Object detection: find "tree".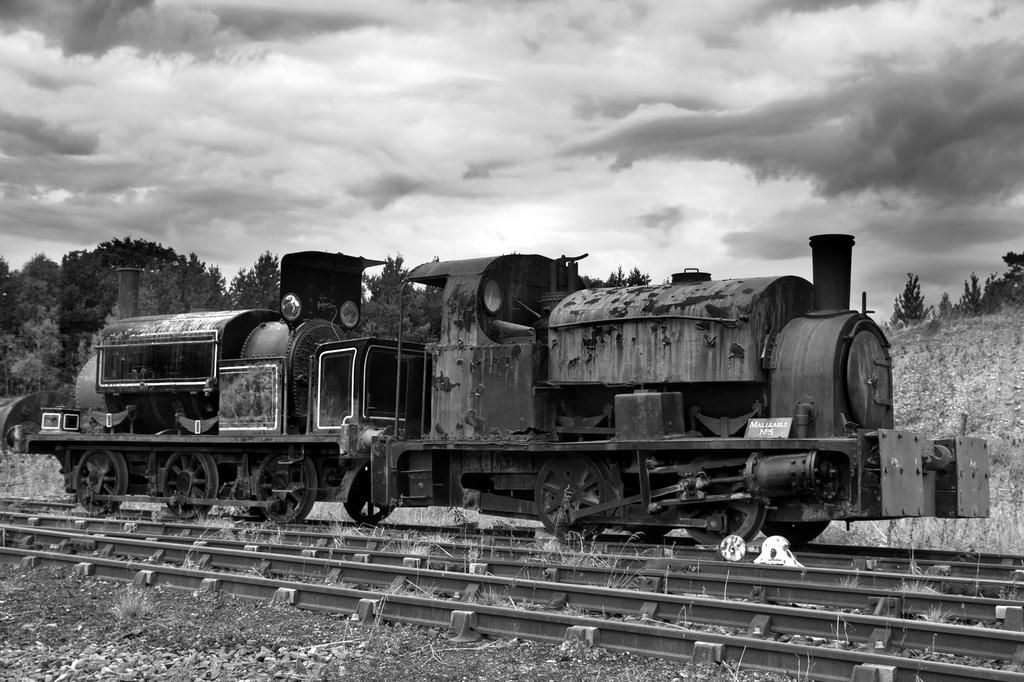
935:288:952:330.
